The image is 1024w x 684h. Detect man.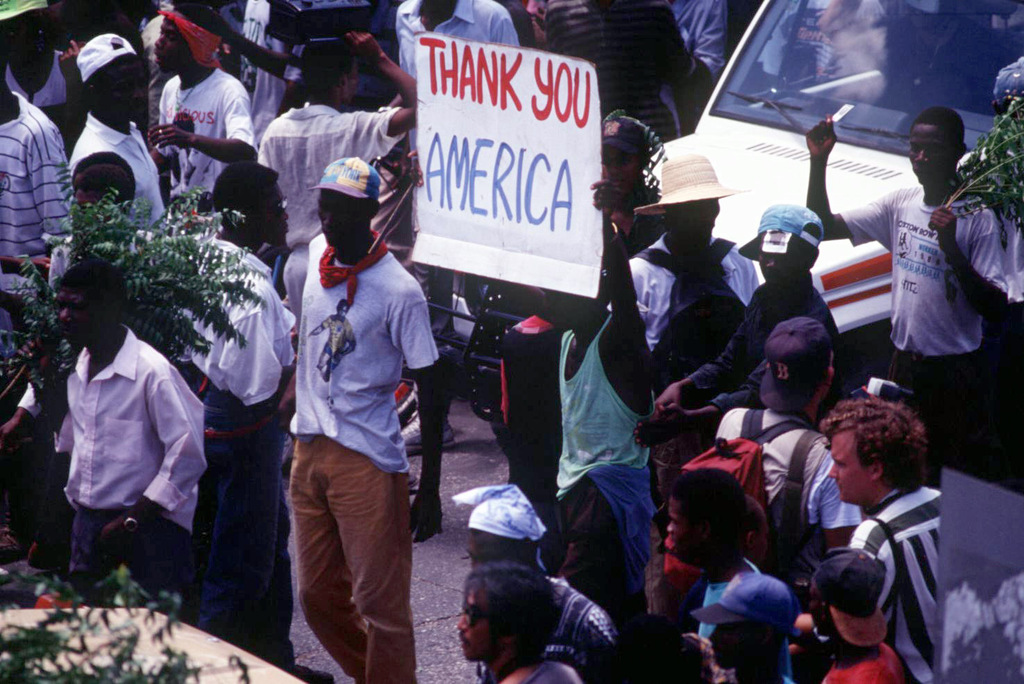
Detection: Rect(807, 104, 1010, 404).
